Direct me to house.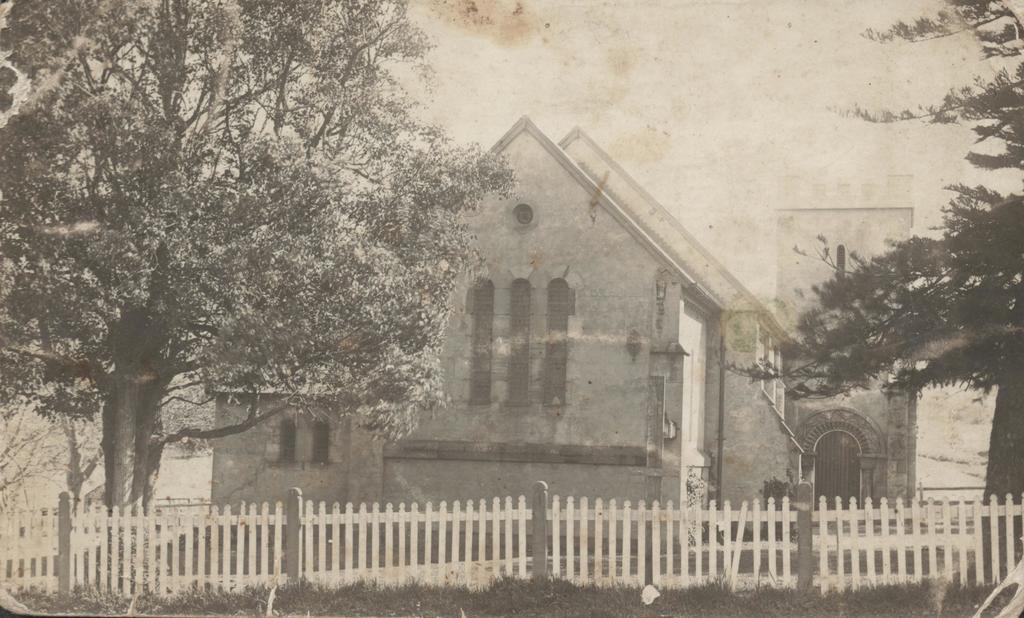
Direction: box(190, 102, 881, 576).
